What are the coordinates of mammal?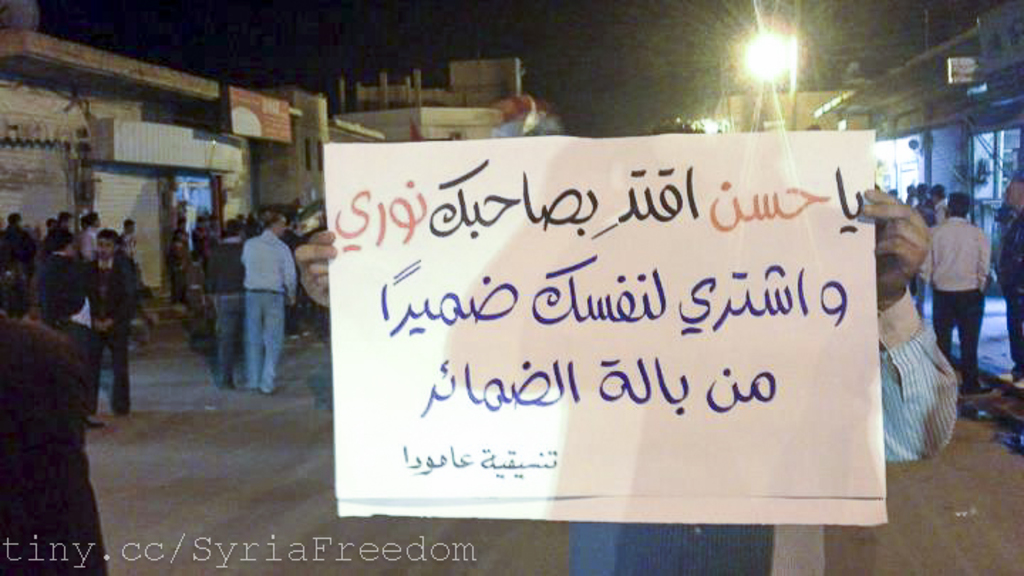
(84, 229, 134, 417).
